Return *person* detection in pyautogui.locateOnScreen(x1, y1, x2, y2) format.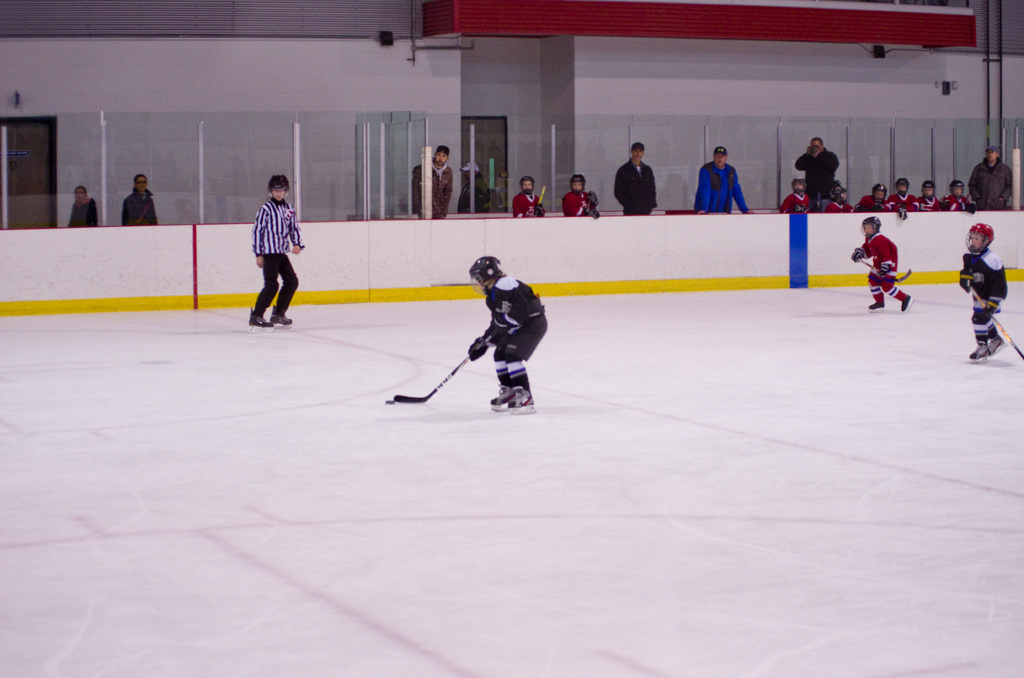
pyautogui.locateOnScreen(68, 184, 97, 229).
